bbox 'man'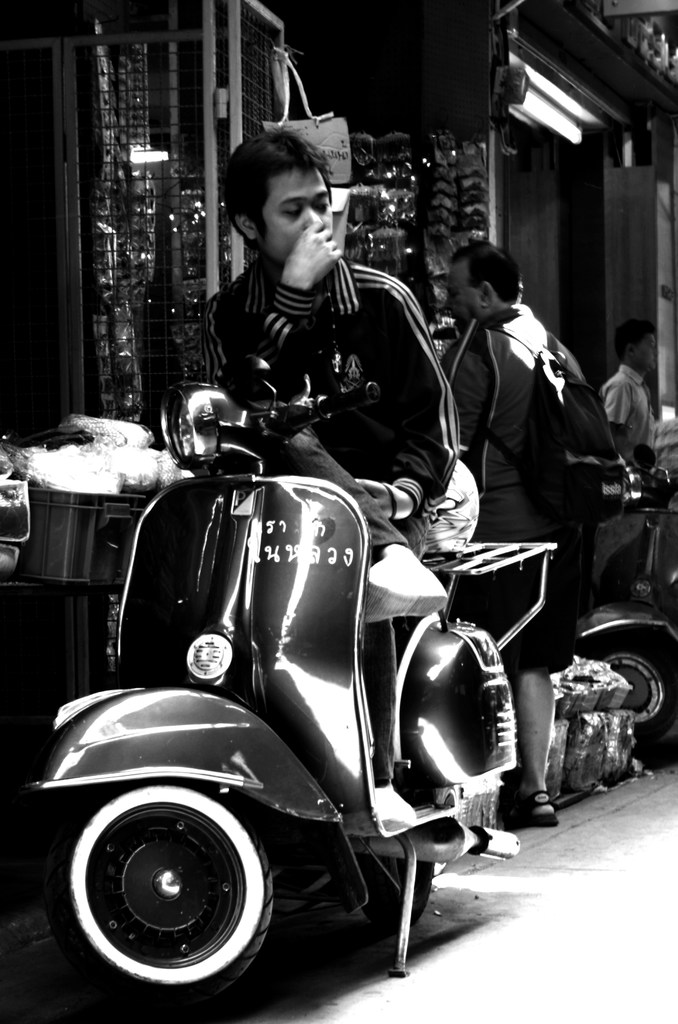
[x1=202, y1=128, x2=459, y2=833]
